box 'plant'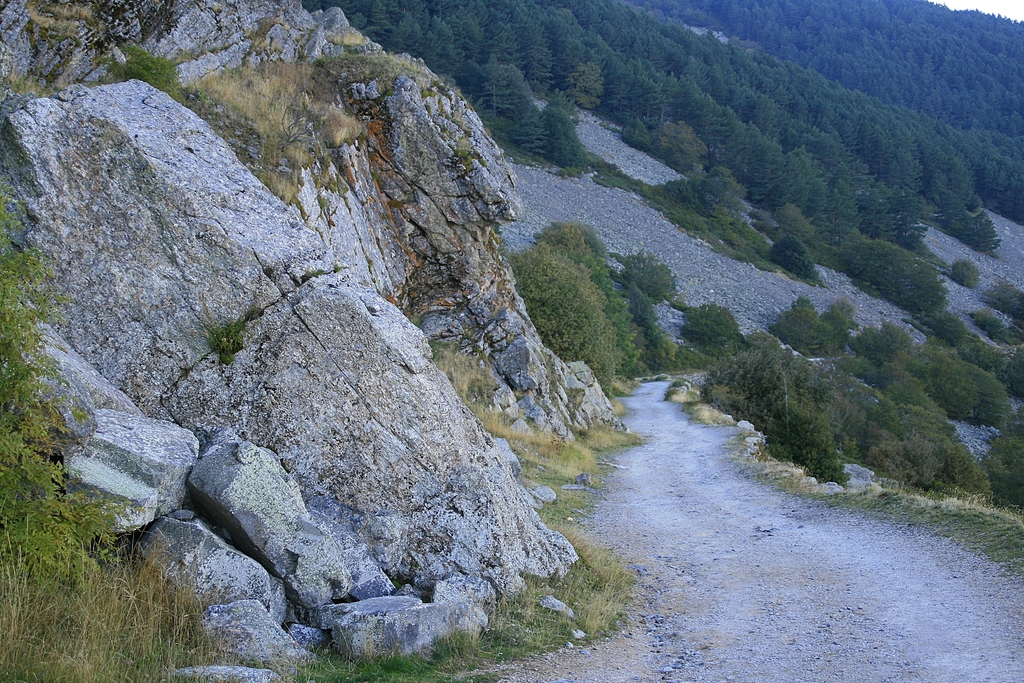
box(966, 308, 1002, 339)
